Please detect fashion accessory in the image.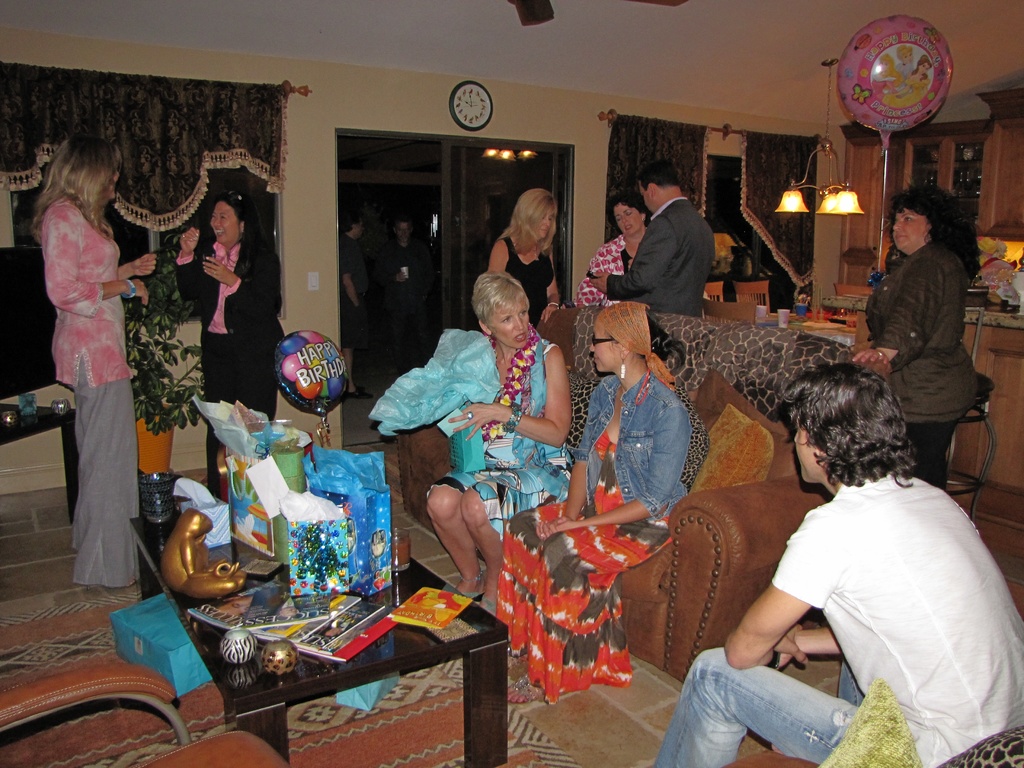
467 409 477 422.
